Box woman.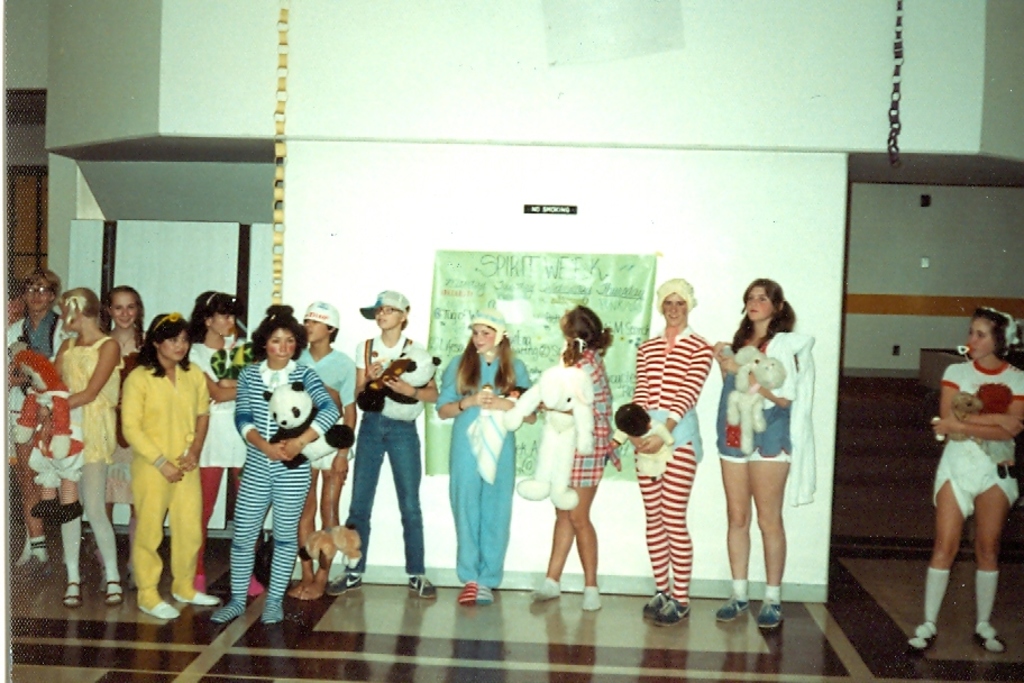
detection(721, 275, 817, 617).
